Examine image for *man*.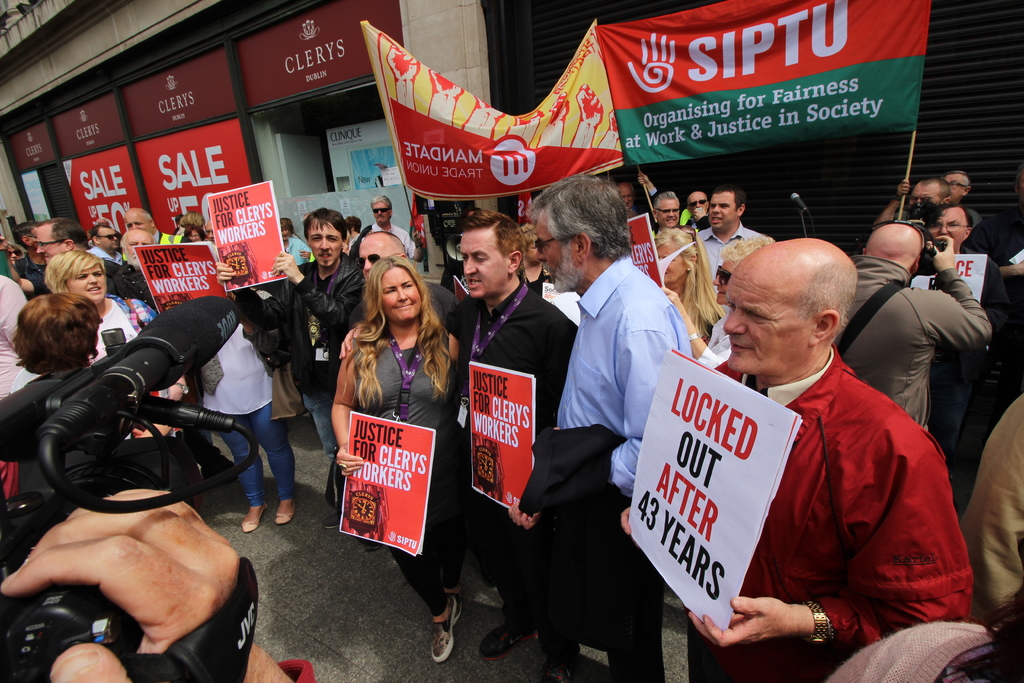
Examination result: left=957, top=397, right=1023, bottom=682.
